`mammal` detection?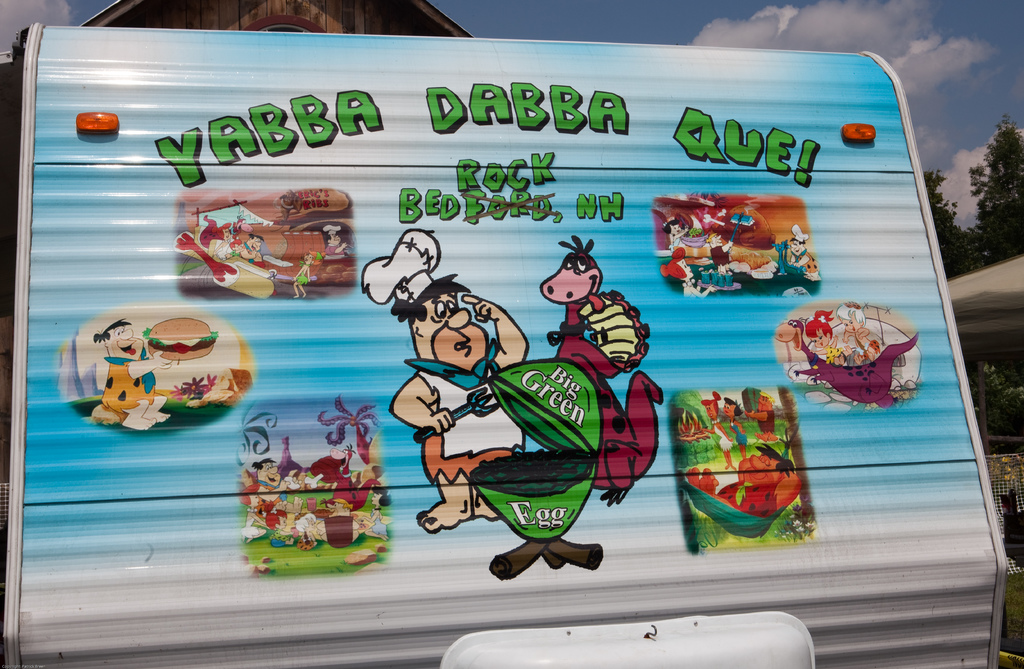
pyautogui.locateOnScreen(325, 226, 346, 254)
